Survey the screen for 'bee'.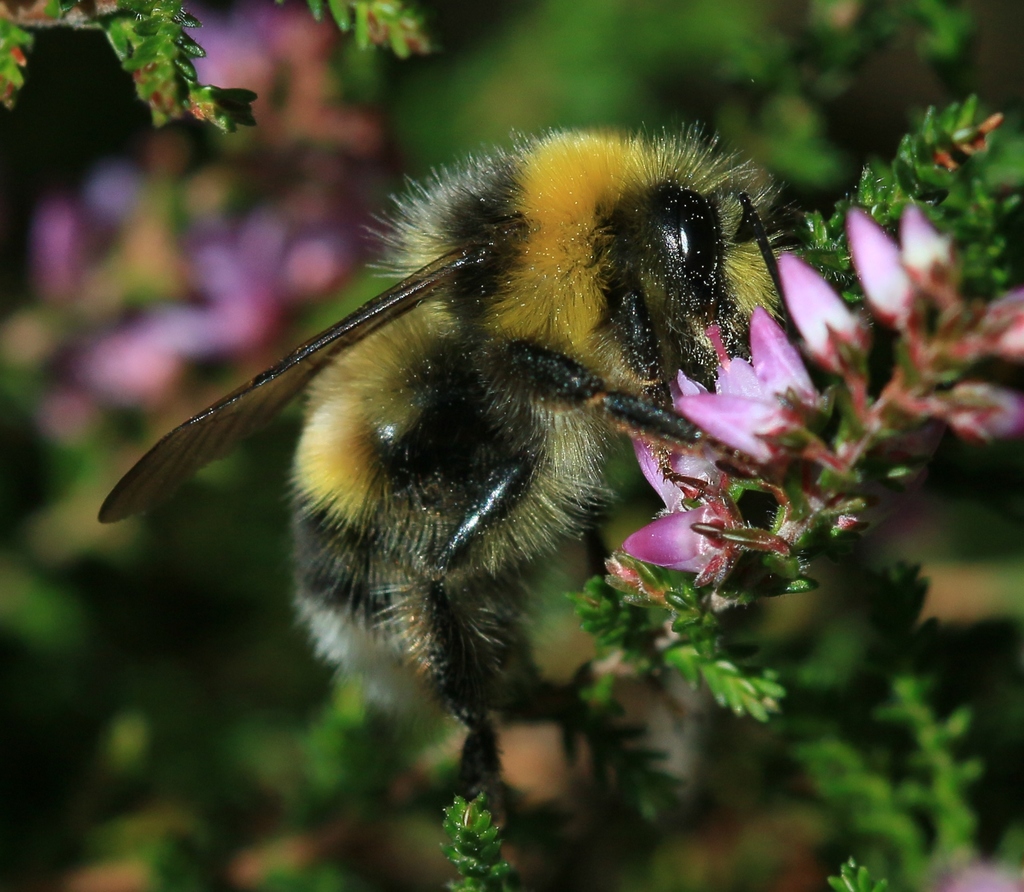
Survey found: 87,126,799,831.
